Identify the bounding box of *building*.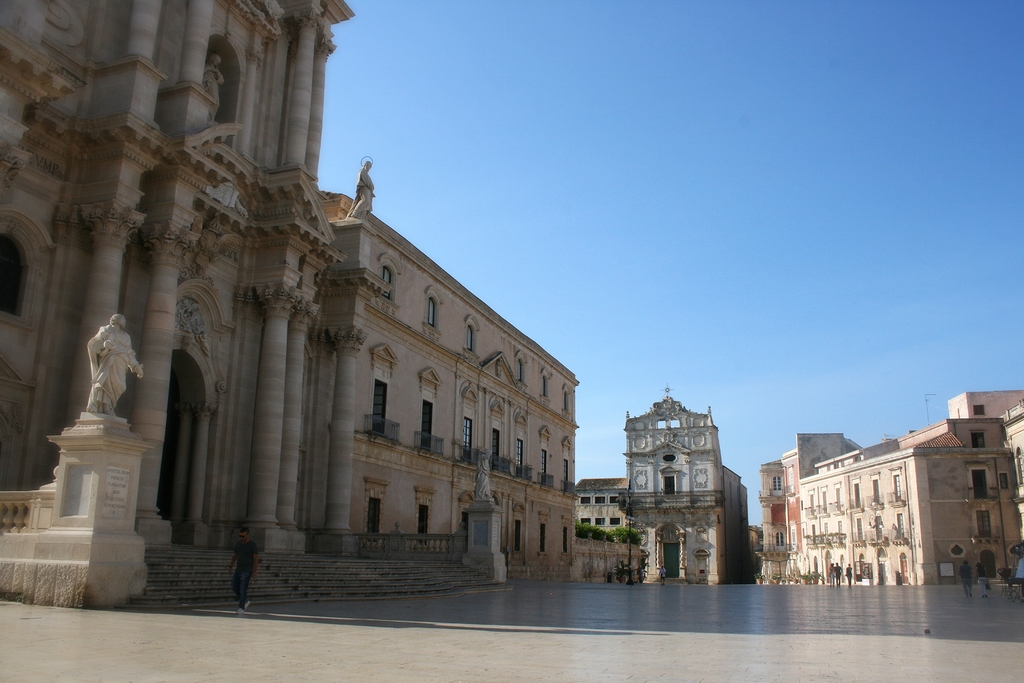
576/394/746/584.
